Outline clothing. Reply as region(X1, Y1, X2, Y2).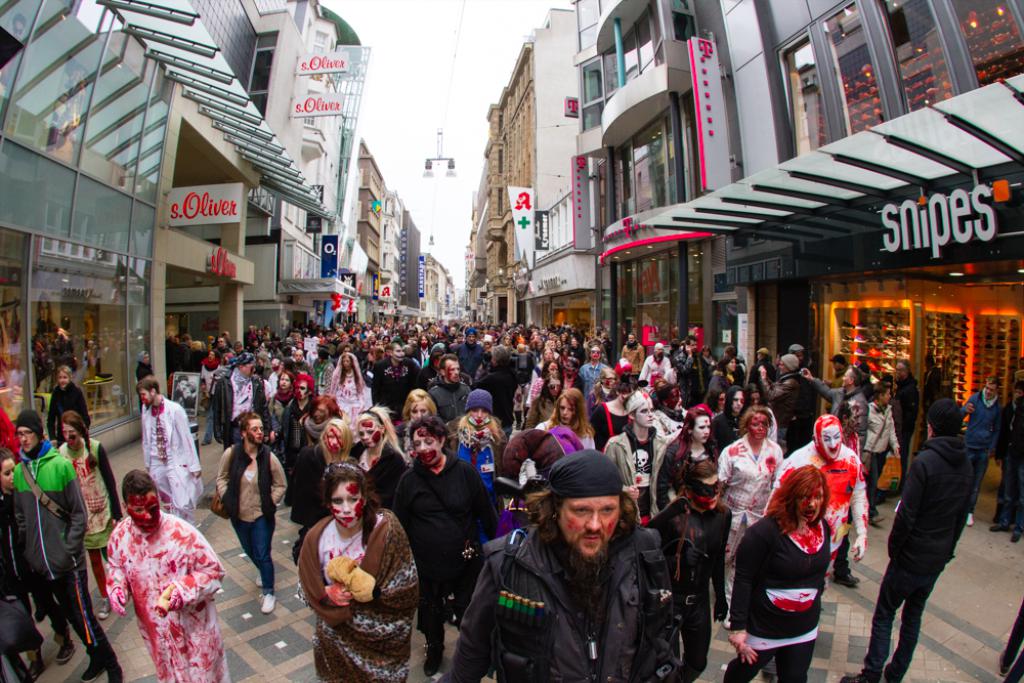
region(0, 490, 73, 648).
